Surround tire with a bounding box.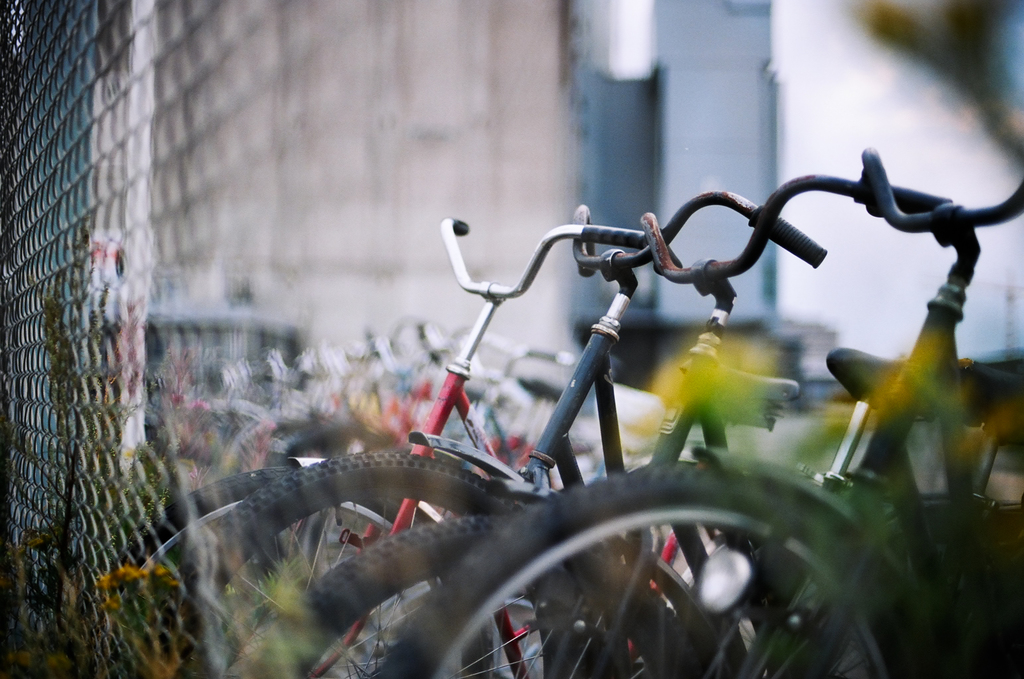
crop(141, 452, 624, 678).
